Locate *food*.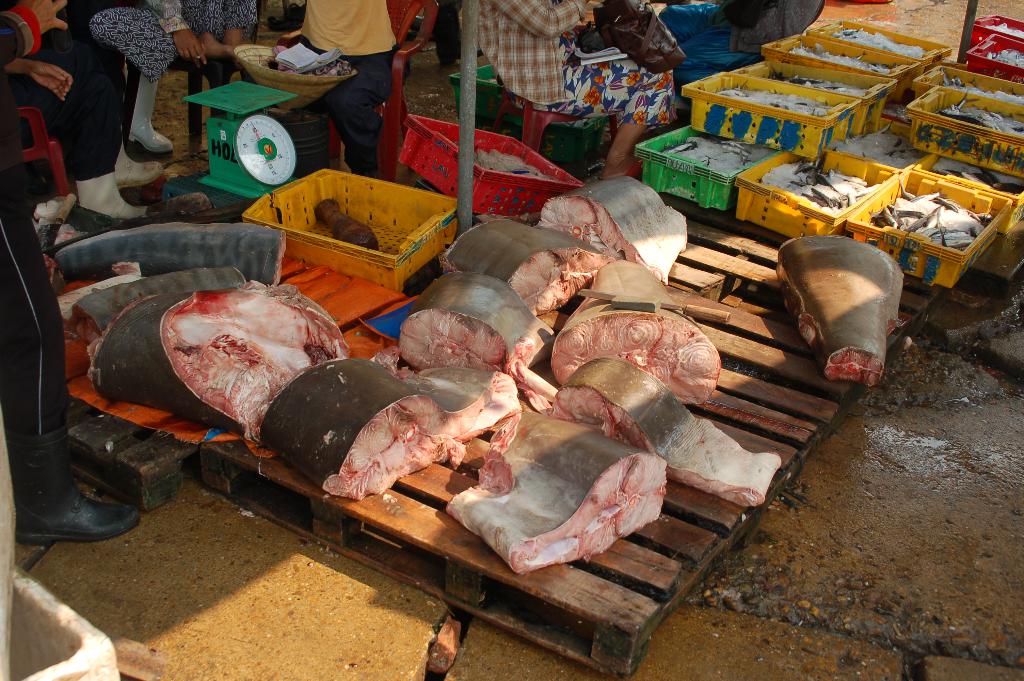
Bounding box: [259,357,451,500].
